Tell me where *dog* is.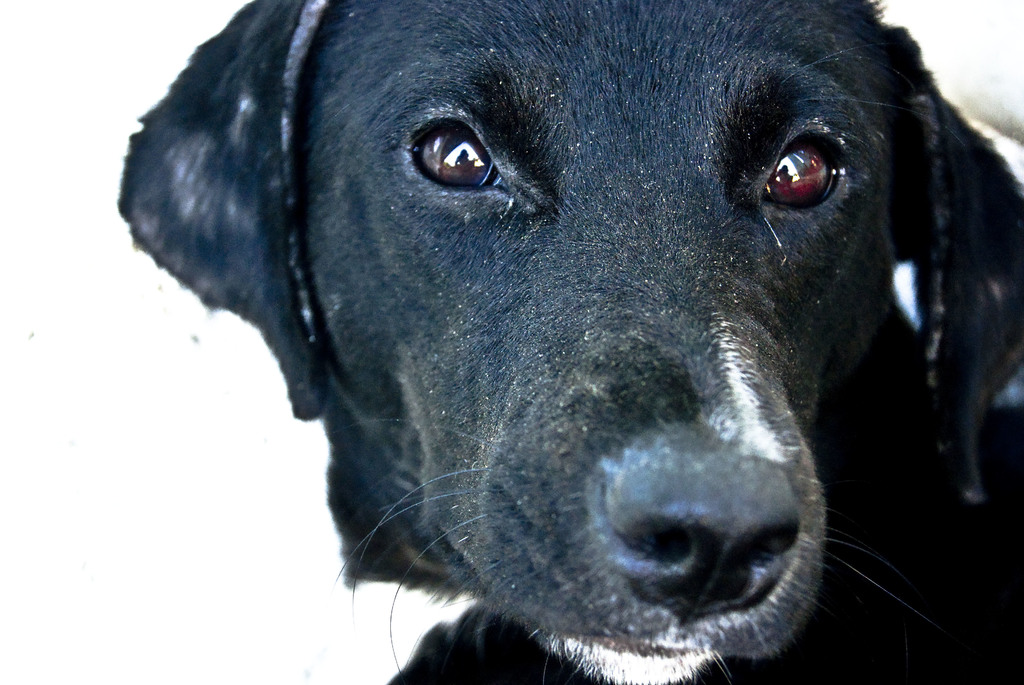
*dog* is at Rect(112, 2, 1023, 684).
